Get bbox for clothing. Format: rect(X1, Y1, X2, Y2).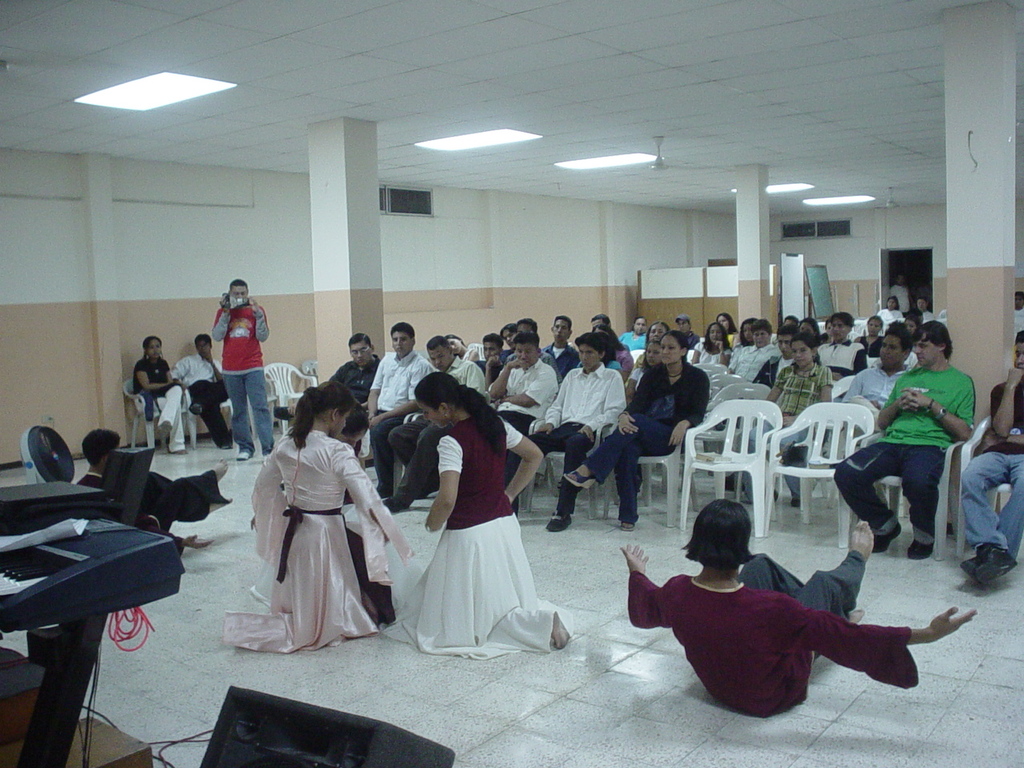
rect(175, 354, 233, 444).
